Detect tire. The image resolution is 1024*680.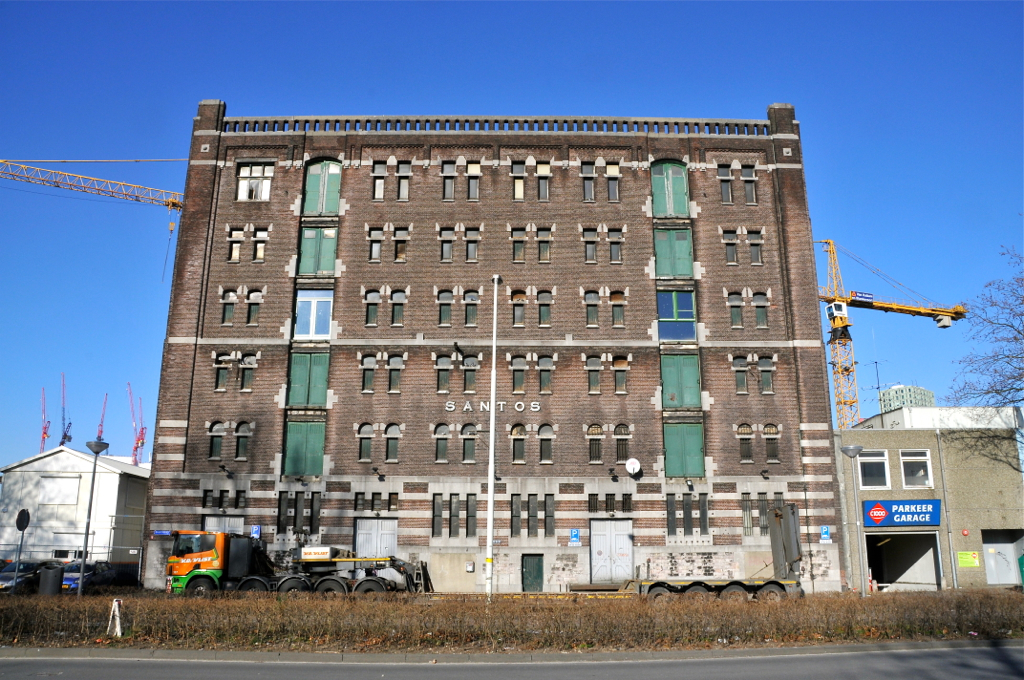
(722,583,751,603).
